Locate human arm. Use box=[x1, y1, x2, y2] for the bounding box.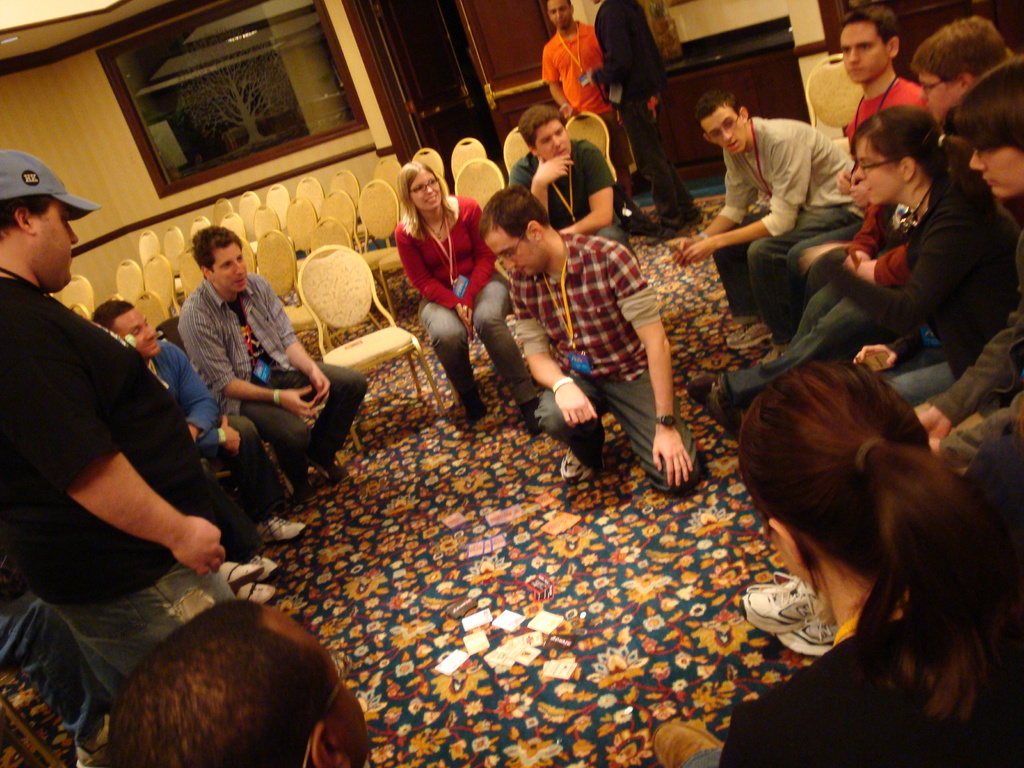
box=[927, 393, 1021, 477].
